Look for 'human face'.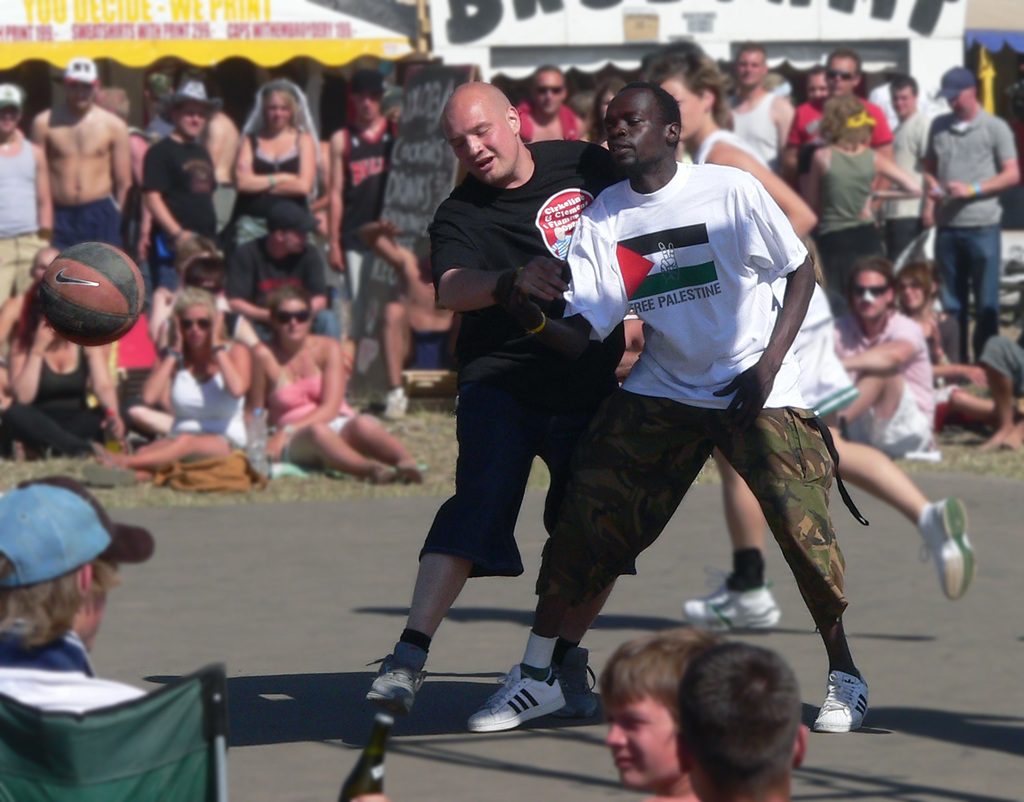
Found: bbox=[173, 105, 207, 141].
